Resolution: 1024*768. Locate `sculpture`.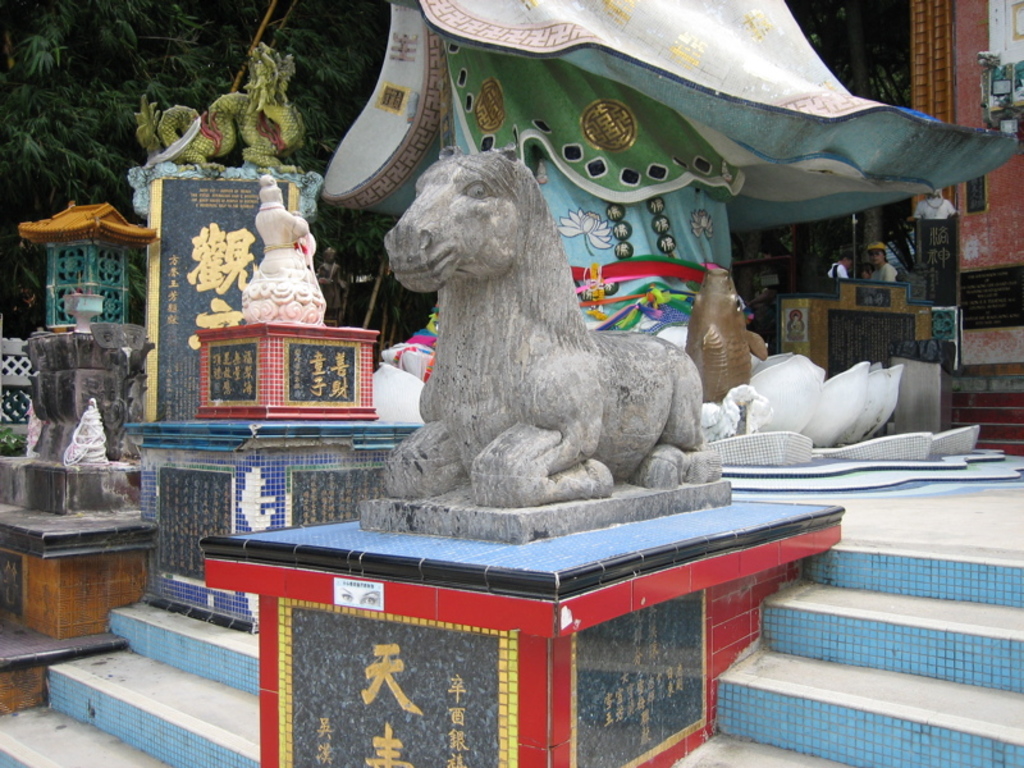
[228, 172, 325, 321].
